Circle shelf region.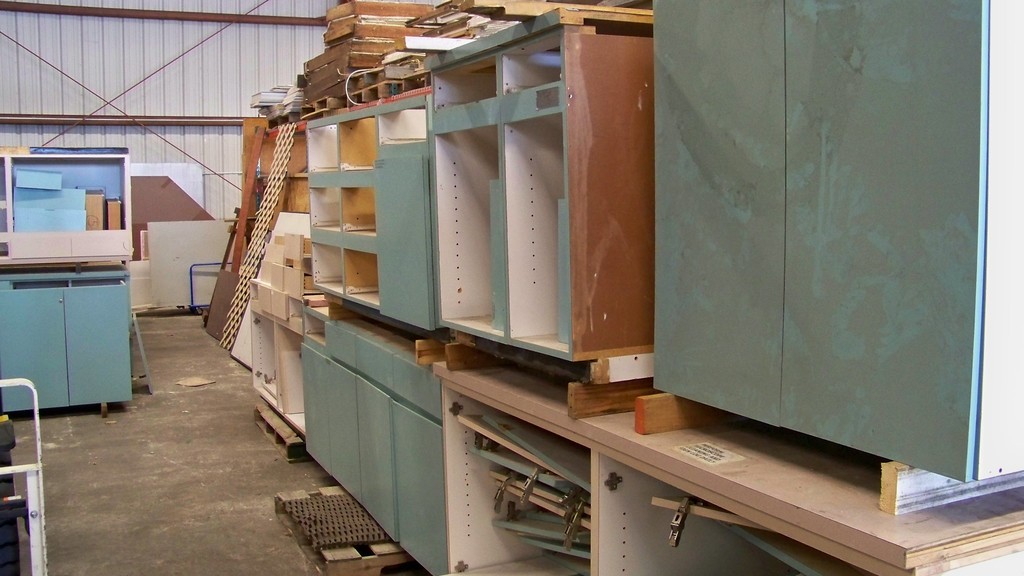
Region: {"left": 305, "top": 127, "right": 339, "bottom": 169}.
